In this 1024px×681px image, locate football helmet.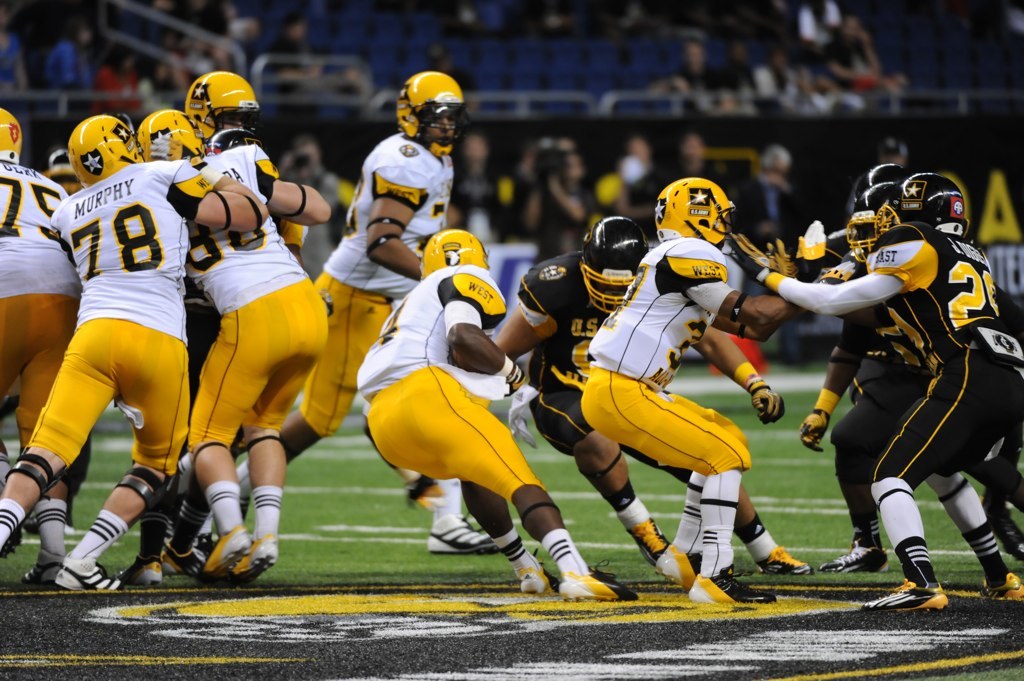
Bounding box: {"x1": 65, "y1": 113, "x2": 143, "y2": 190}.
